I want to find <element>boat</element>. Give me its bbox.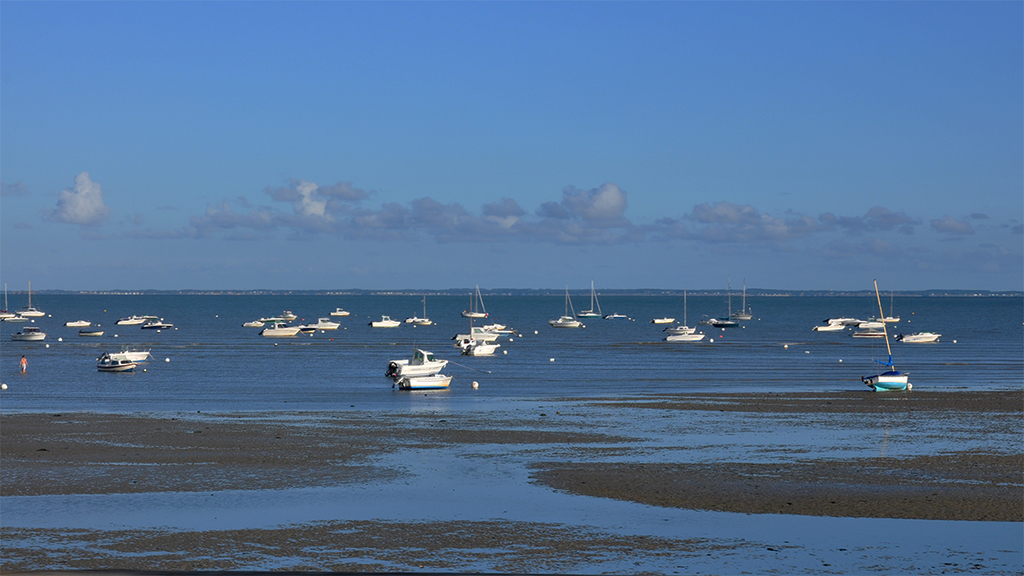
15, 283, 47, 318.
